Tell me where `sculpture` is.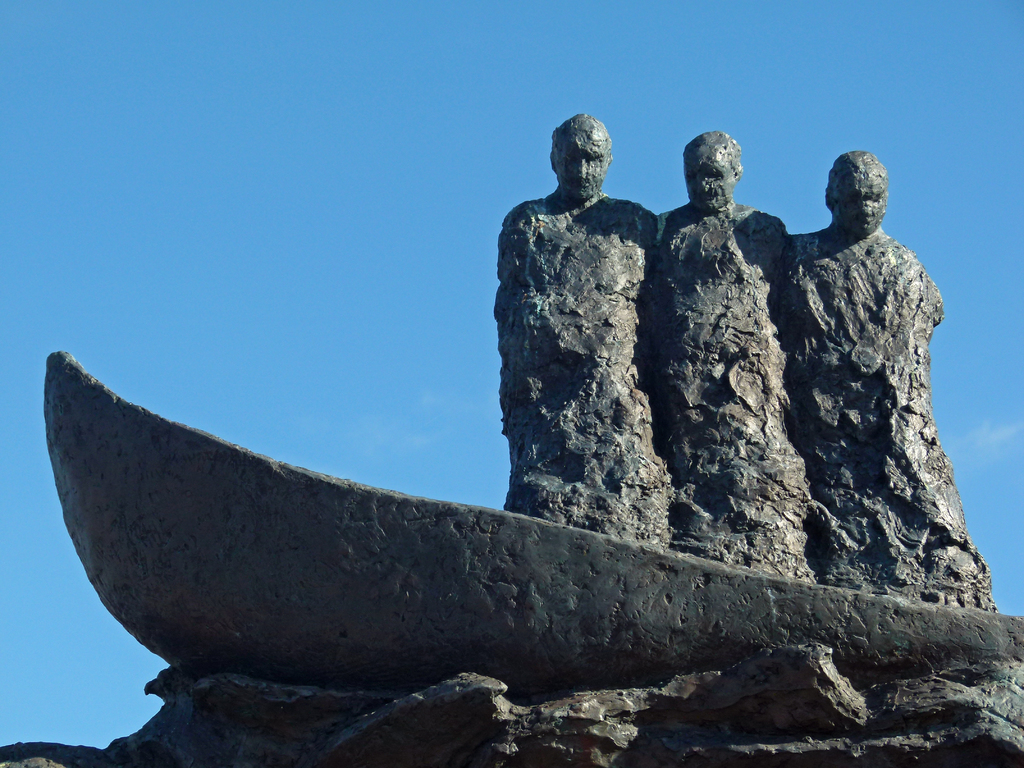
`sculpture` is at bbox=[481, 111, 679, 538].
